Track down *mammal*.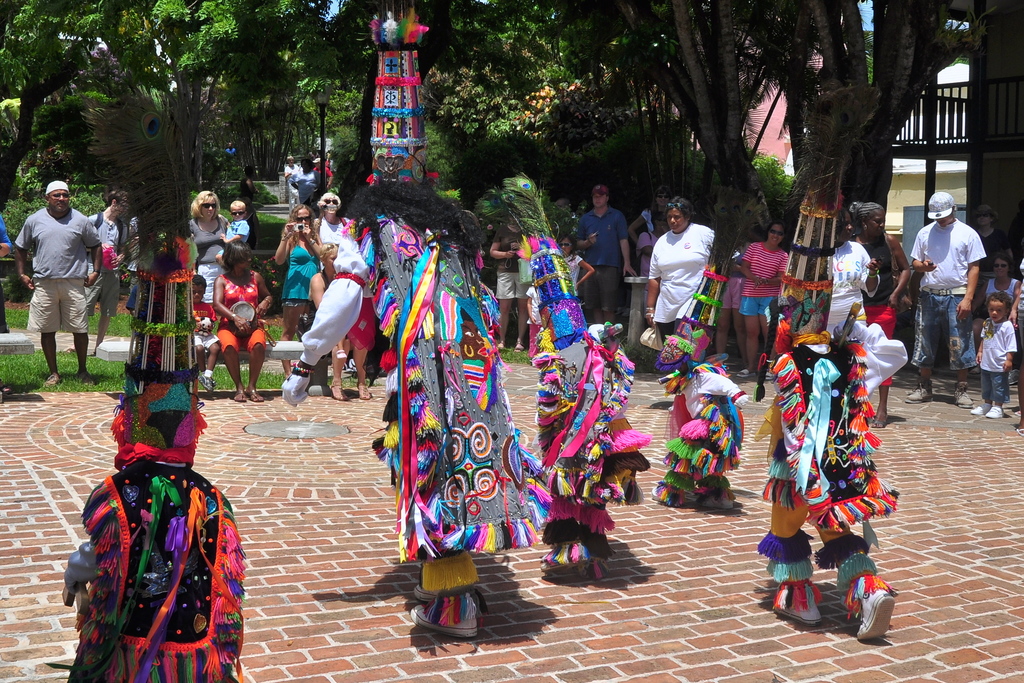
Tracked to bbox(60, 70, 244, 682).
